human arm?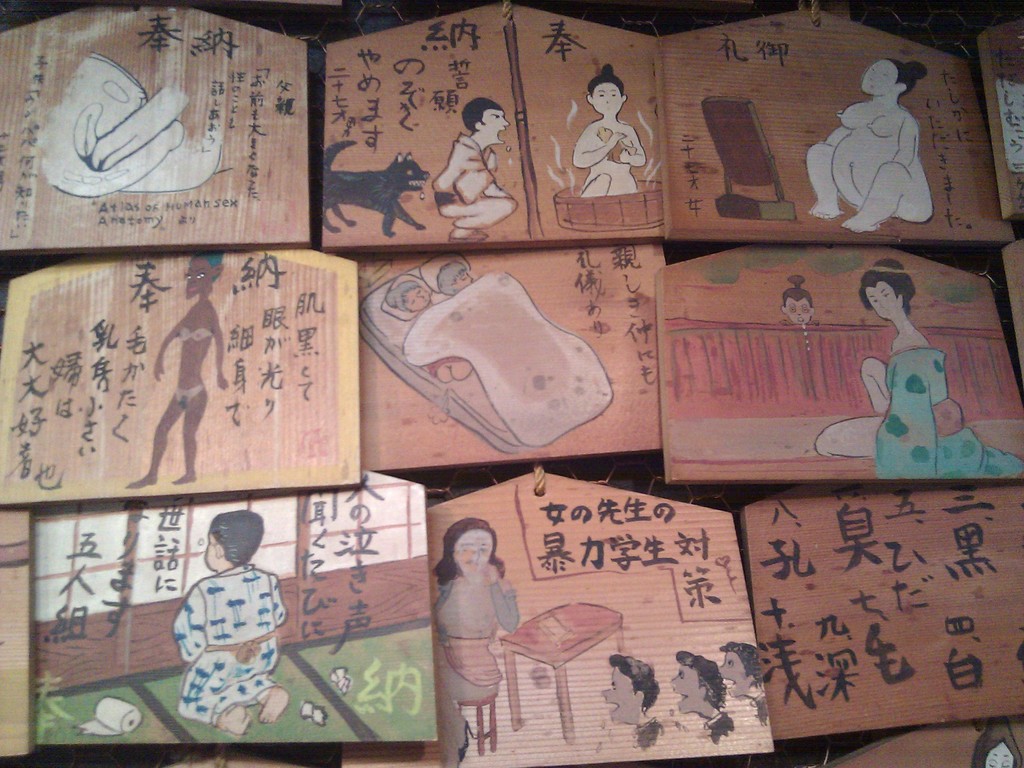
(214,319,230,387)
